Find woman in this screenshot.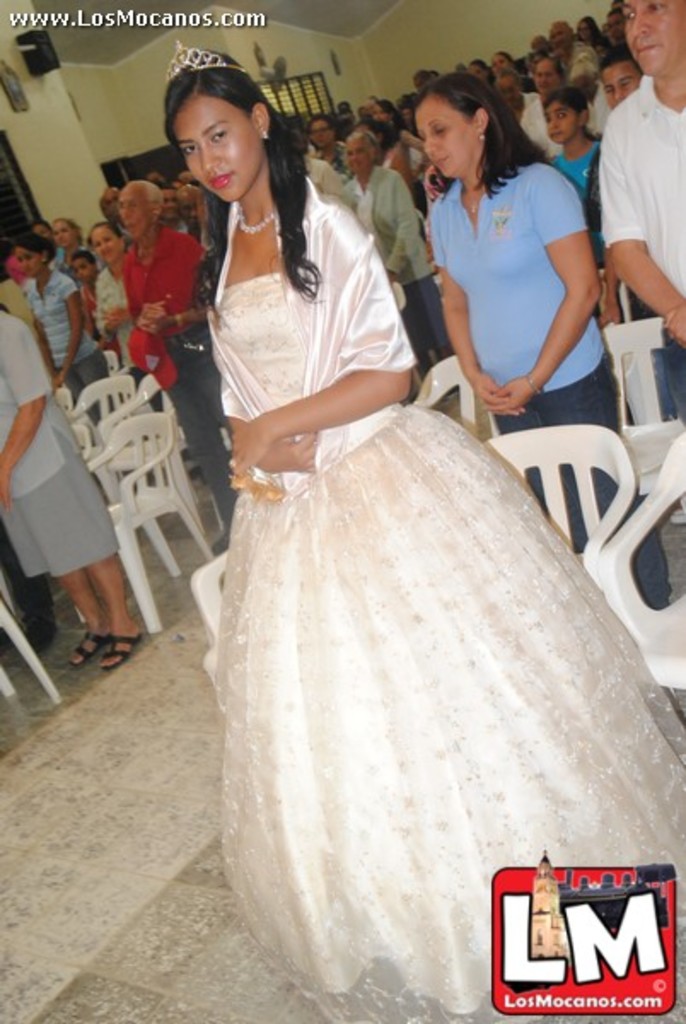
The bounding box for woman is {"left": 369, "top": 94, "right": 425, "bottom": 205}.
